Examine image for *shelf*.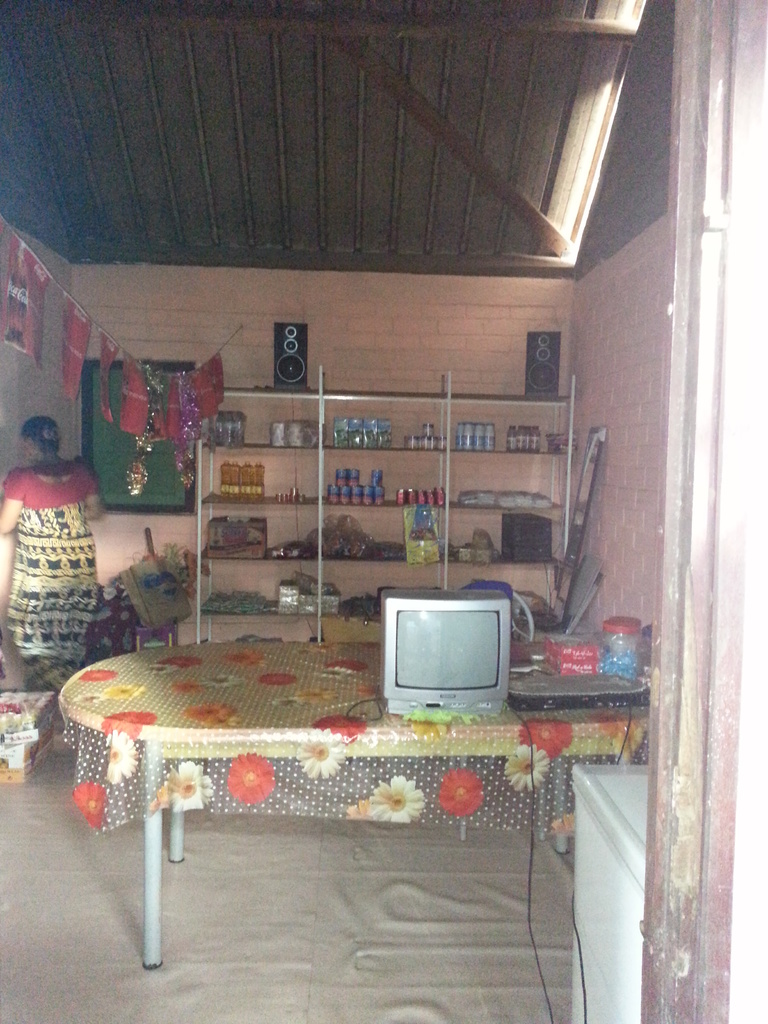
Examination result: 191:363:573:642.
